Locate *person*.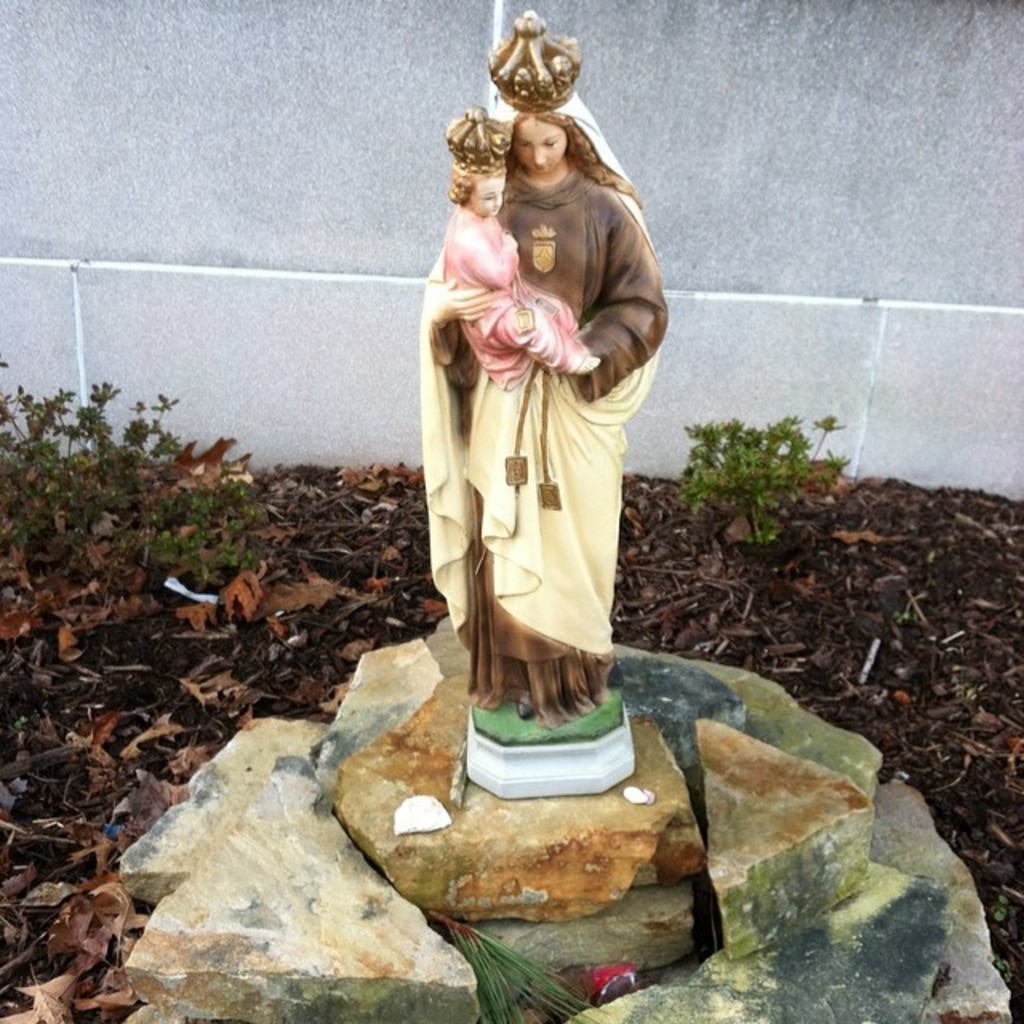
Bounding box: l=445, t=136, r=587, b=392.
